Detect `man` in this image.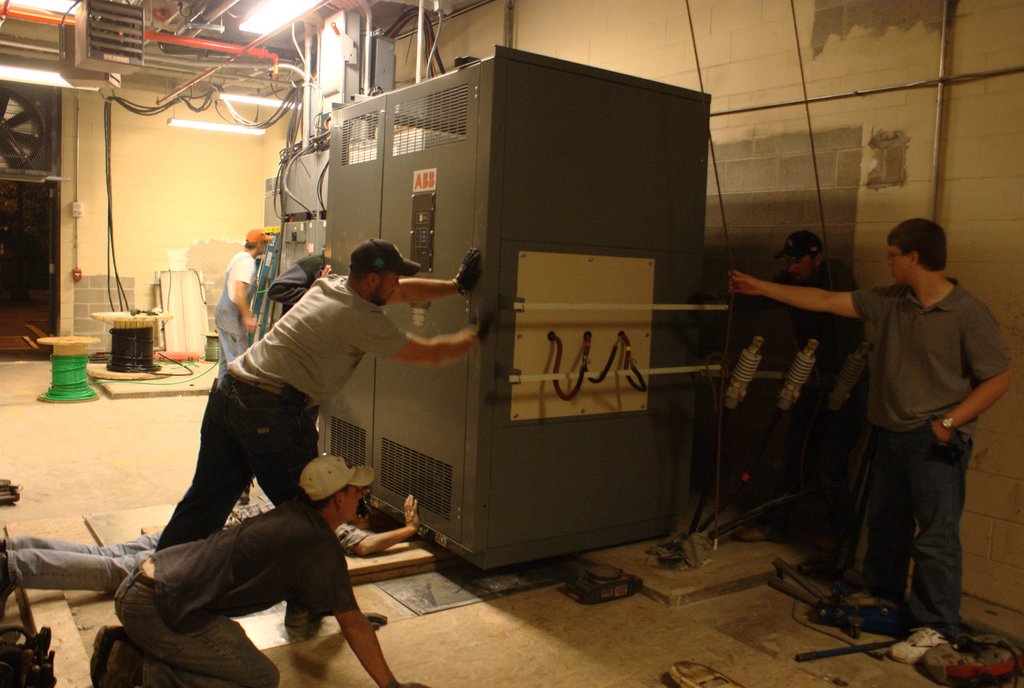
Detection: bbox(262, 221, 337, 317).
